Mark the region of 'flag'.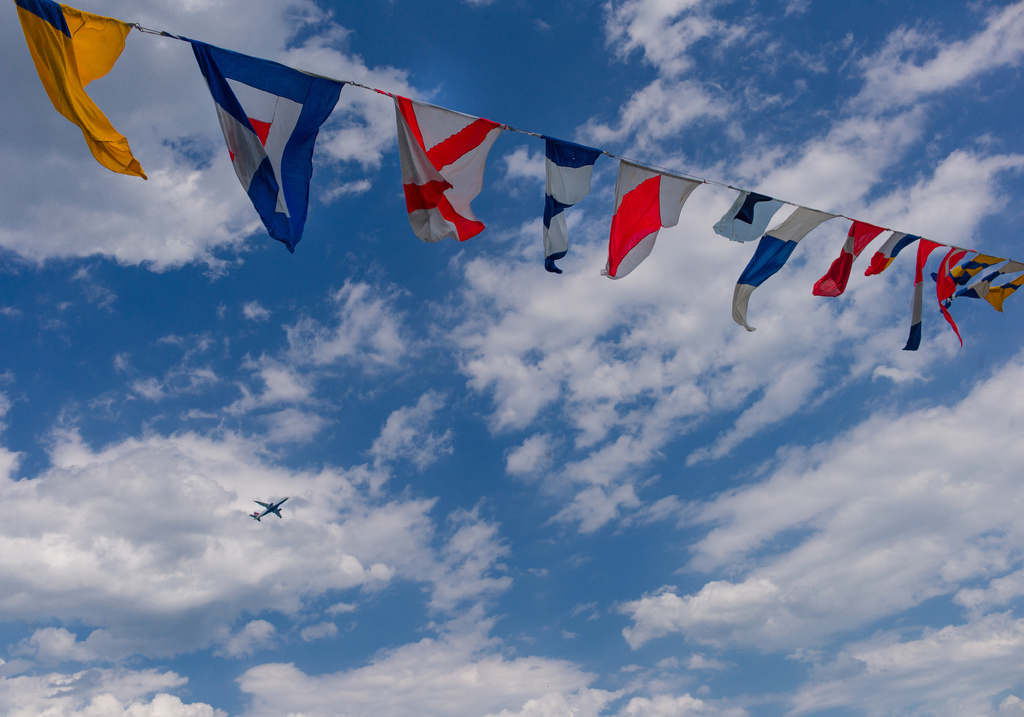
Region: crop(934, 252, 978, 351).
